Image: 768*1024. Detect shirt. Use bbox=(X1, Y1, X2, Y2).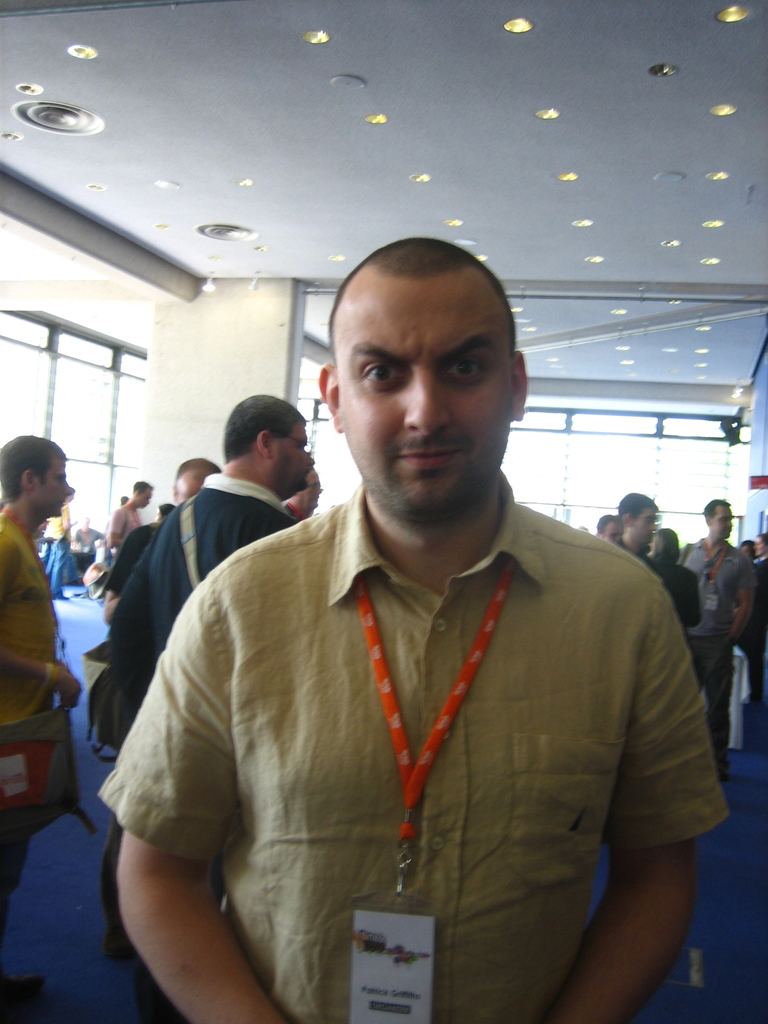
bbox=(201, 472, 294, 519).
